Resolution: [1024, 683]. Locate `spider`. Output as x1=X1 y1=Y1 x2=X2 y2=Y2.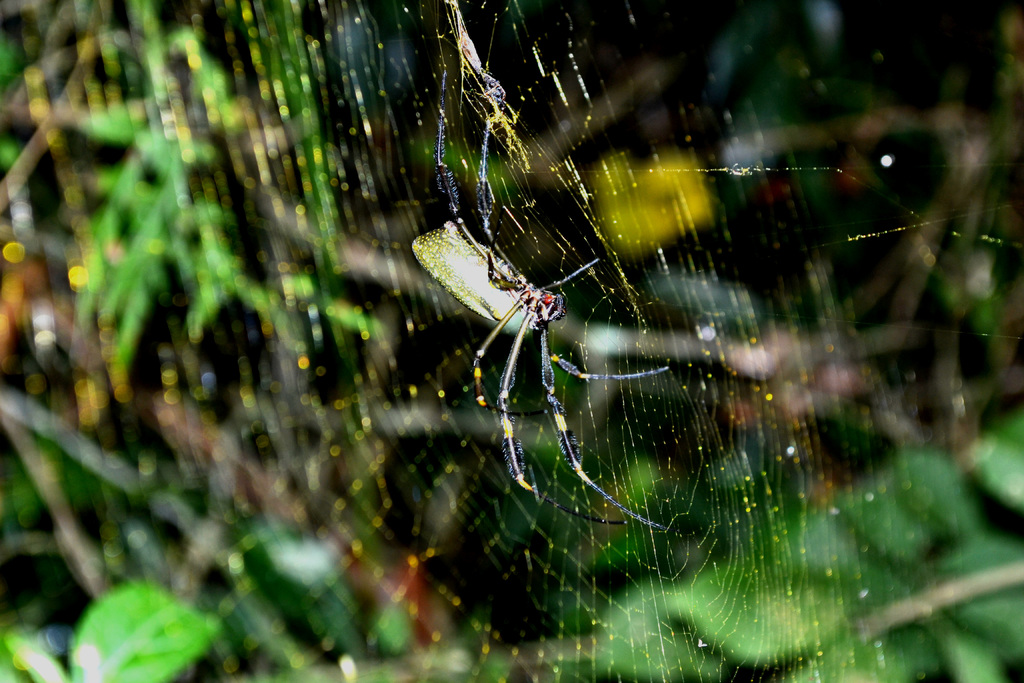
x1=432 y1=69 x2=672 y2=534.
